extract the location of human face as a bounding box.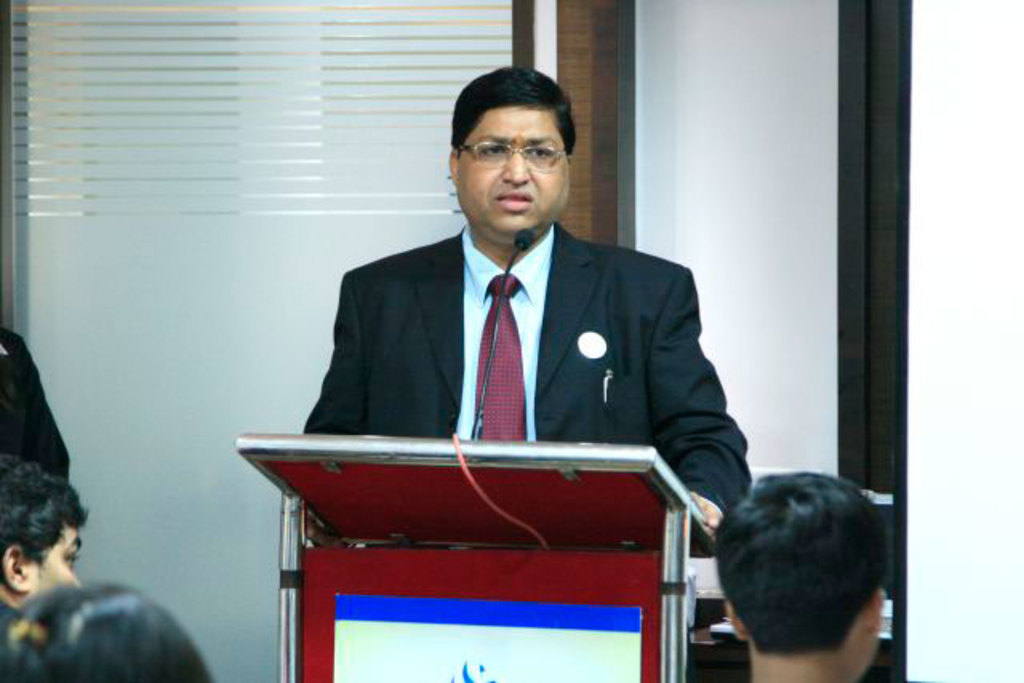
[30, 523, 83, 598].
